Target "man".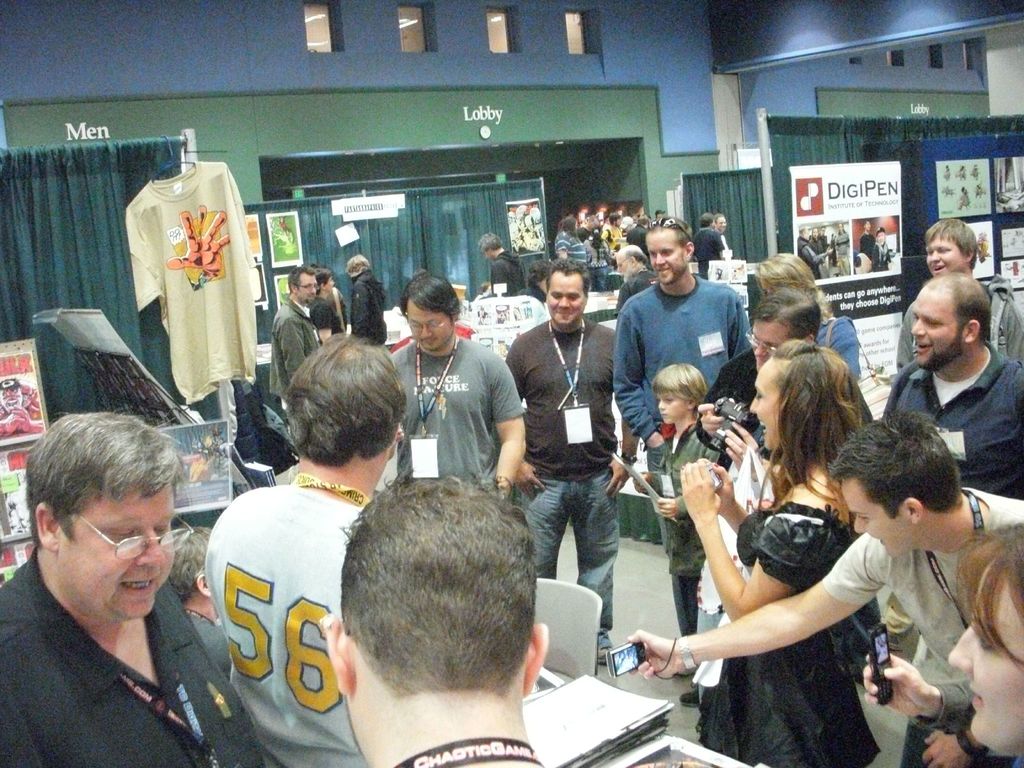
Target region: 858 217 871 255.
